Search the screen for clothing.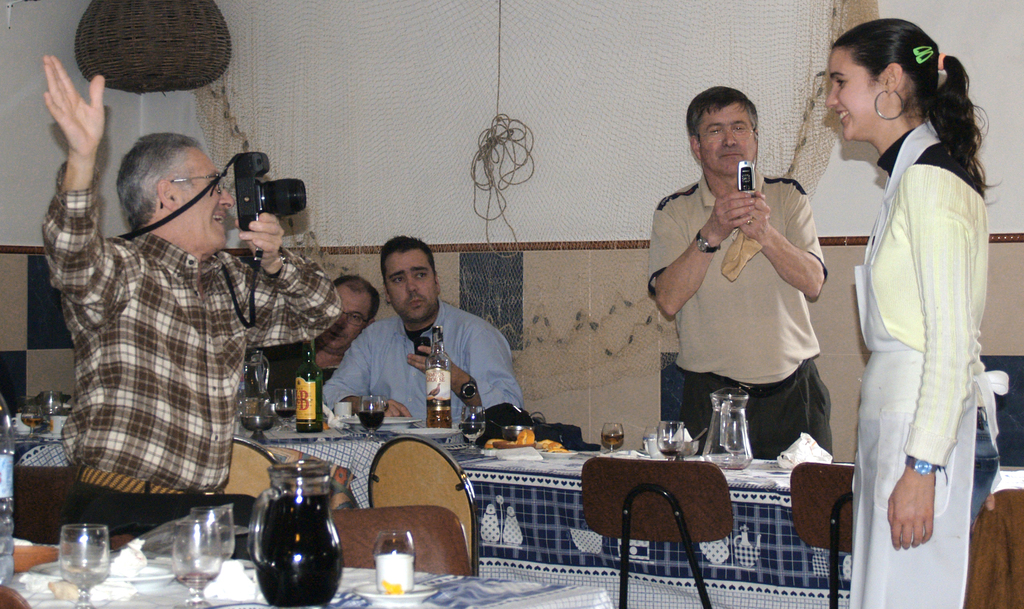
Found at left=321, top=296, right=522, bottom=440.
